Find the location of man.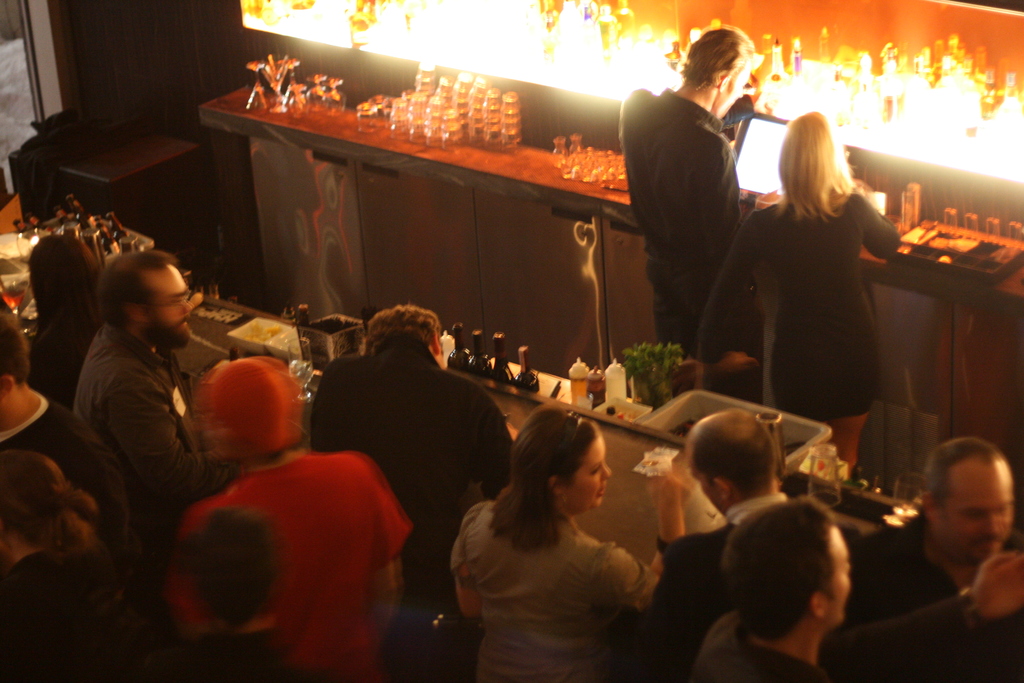
Location: rect(630, 411, 797, 682).
